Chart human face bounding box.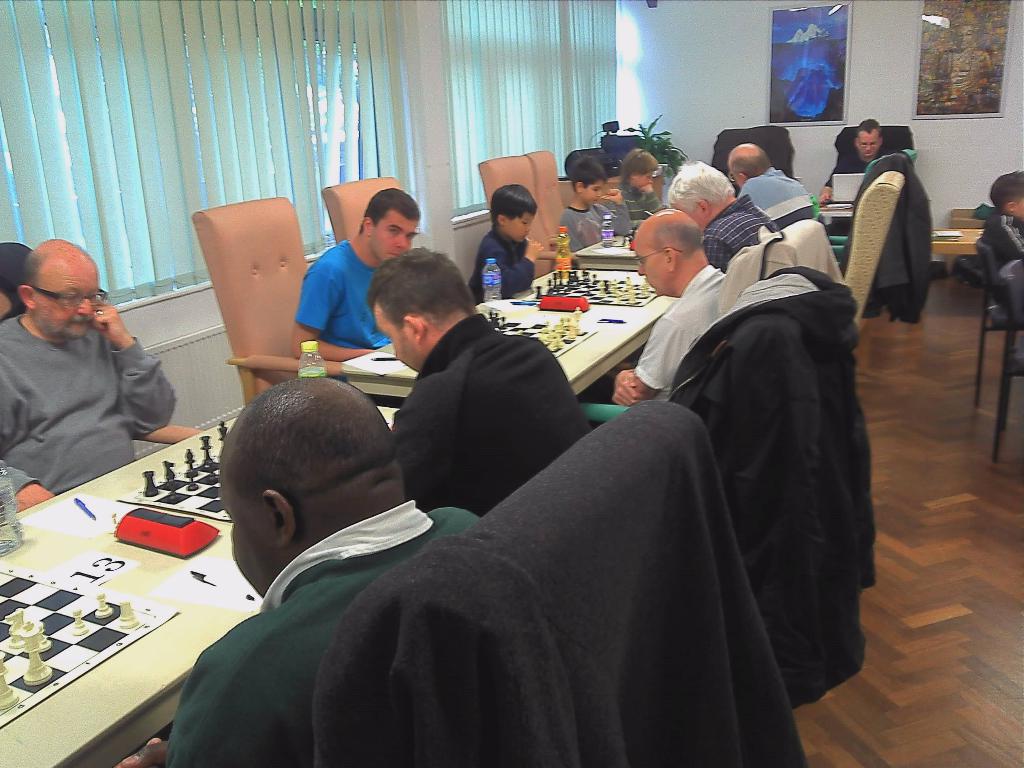
Charted: 375 307 421 369.
